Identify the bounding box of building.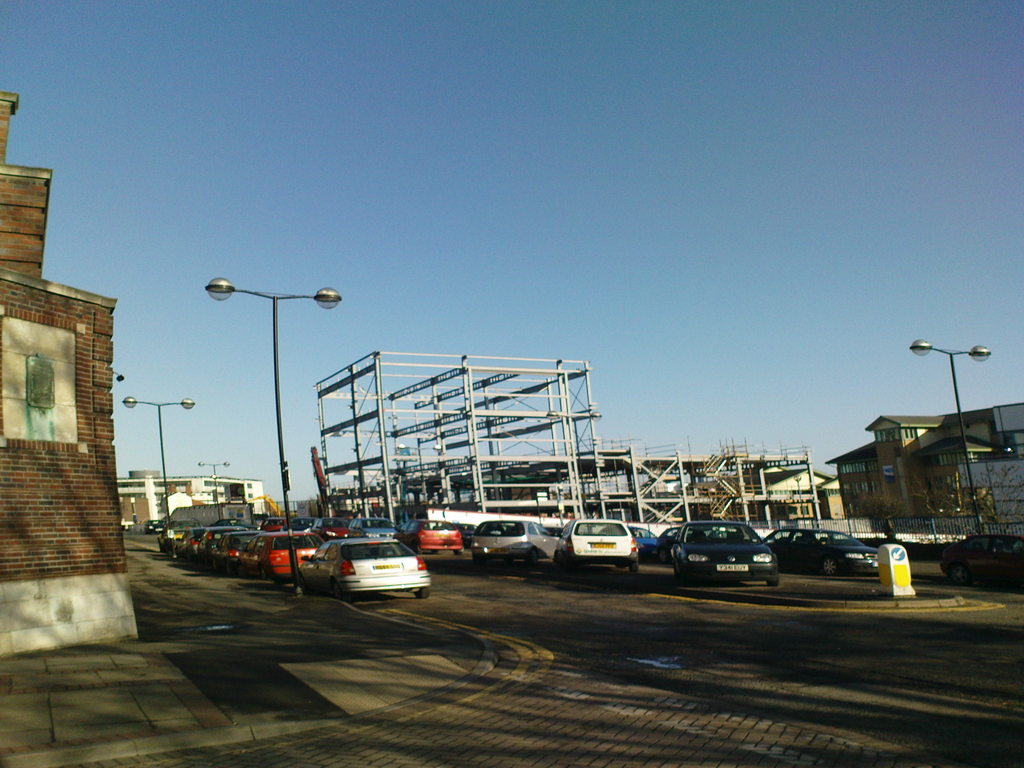
<box>838,401,1023,544</box>.
